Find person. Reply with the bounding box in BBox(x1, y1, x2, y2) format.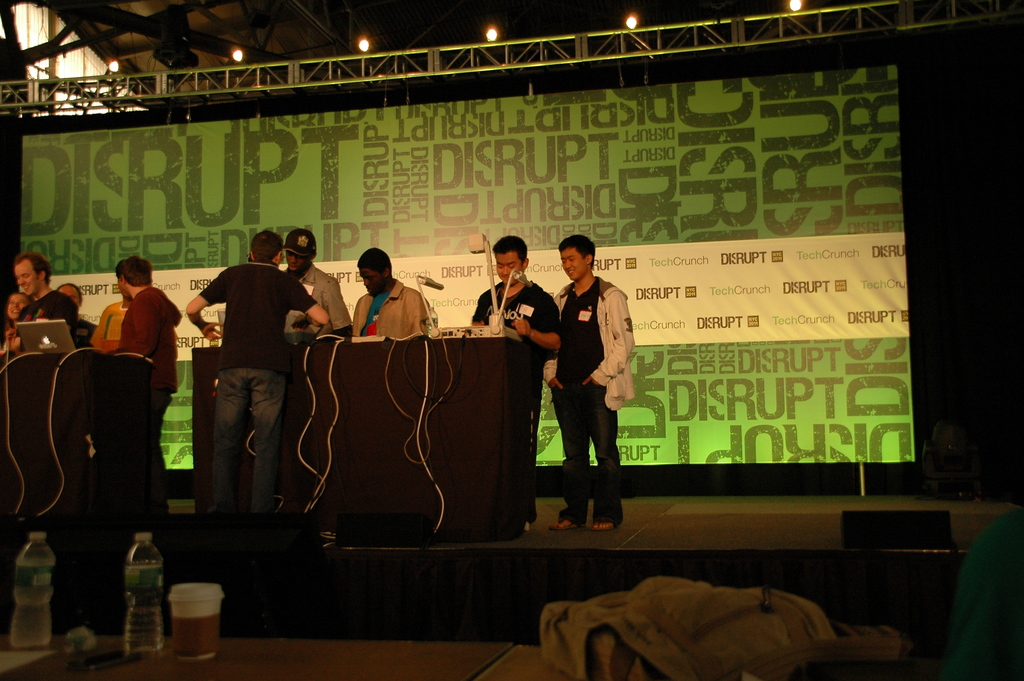
BBox(284, 233, 354, 334).
